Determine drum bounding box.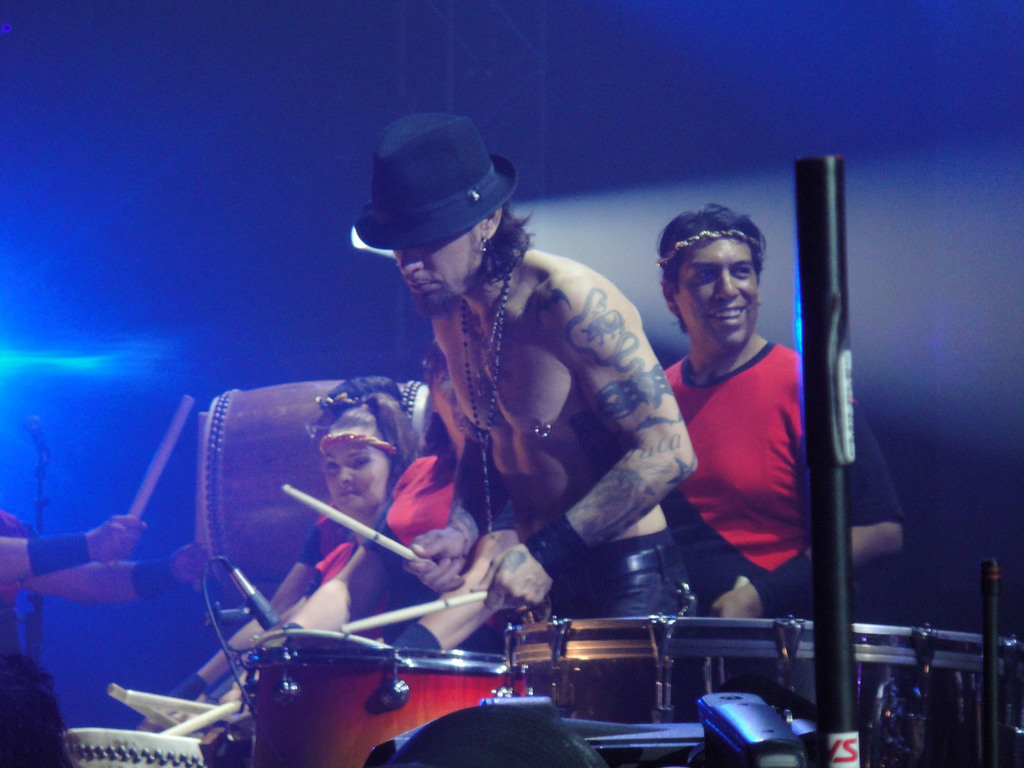
Determined: pyautogui.locateOnScreen(63, 728, 211, 767).
